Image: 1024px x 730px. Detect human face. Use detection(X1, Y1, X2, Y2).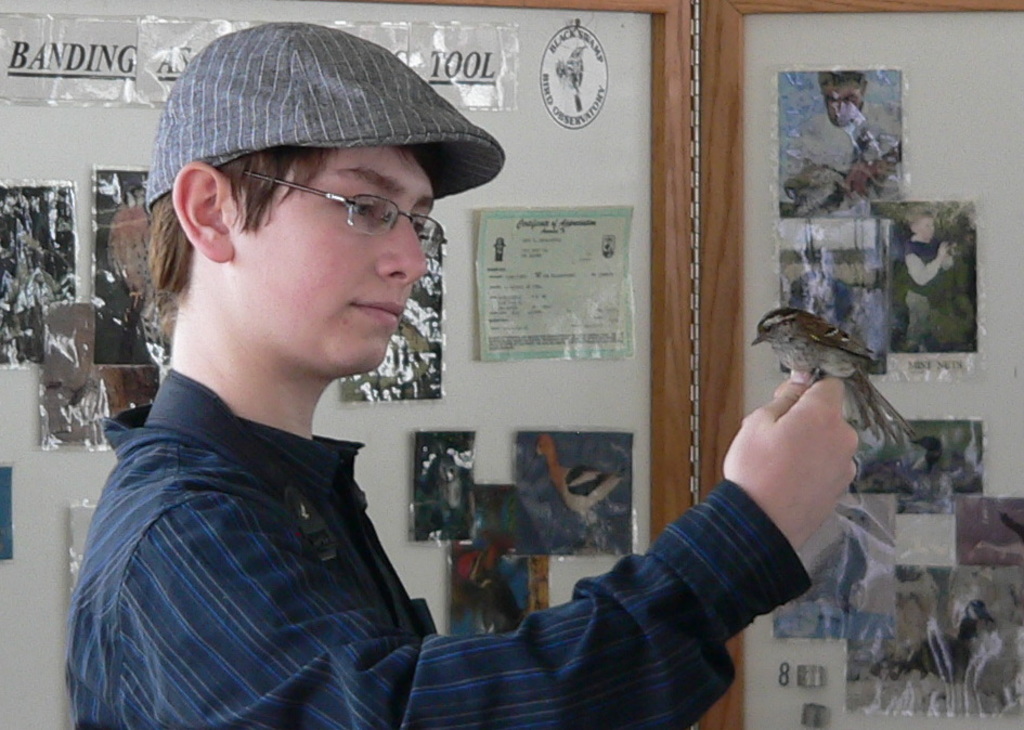
detection(234, 149, 435, 377).
